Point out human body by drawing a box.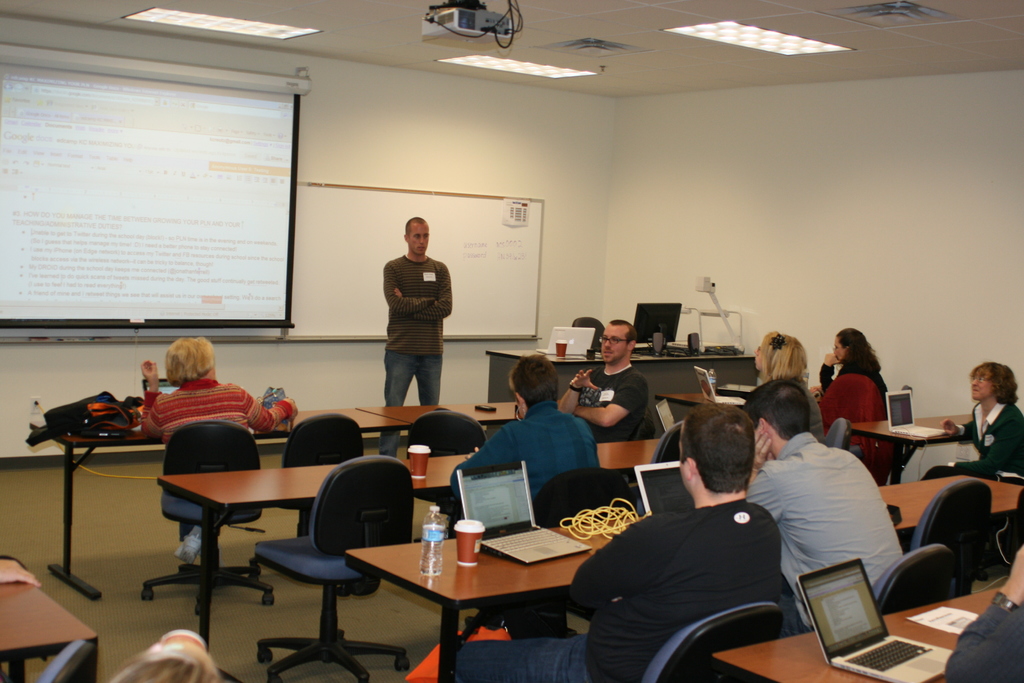
bbox=(745, 380, 902, 636).
